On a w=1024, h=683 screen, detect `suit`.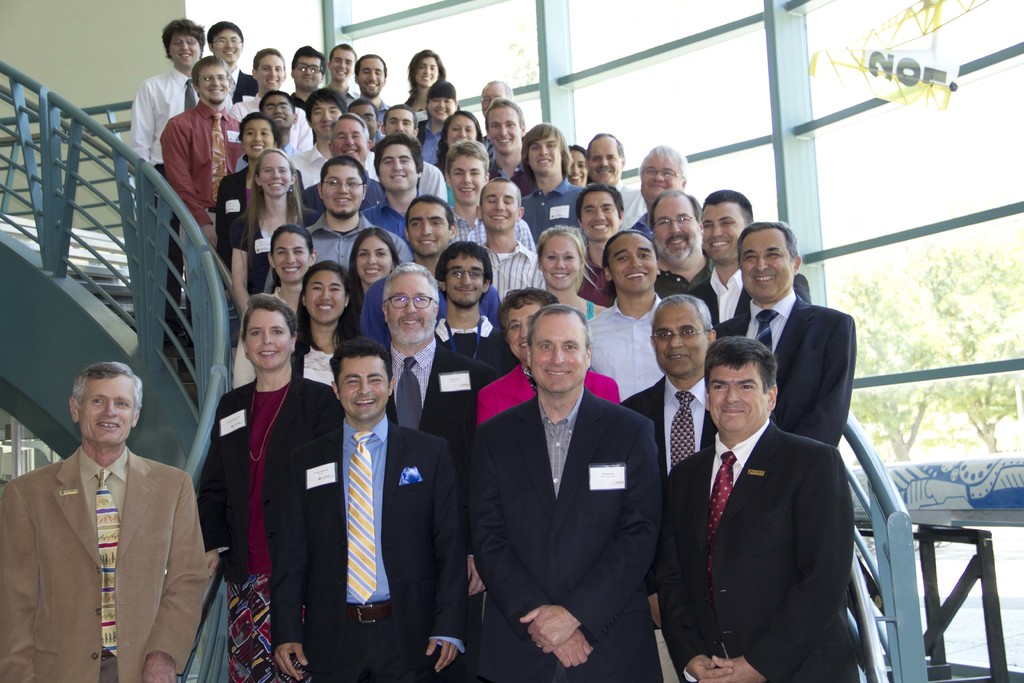
bbox=[194, 377, 343, 582].
